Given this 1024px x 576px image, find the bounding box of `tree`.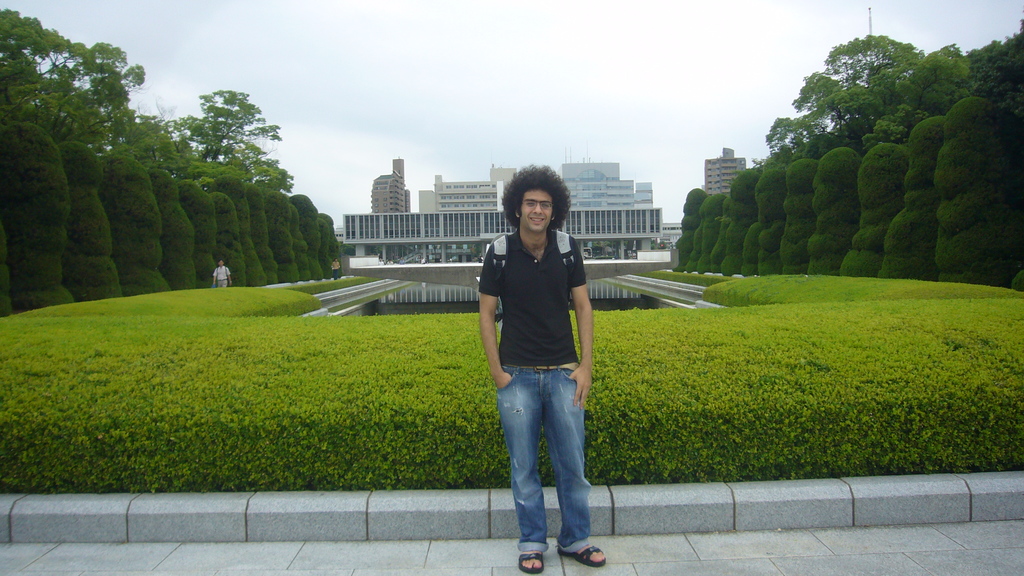
{"x1": 199, "y1": 180, "x2": 239, "y2": 287}.
